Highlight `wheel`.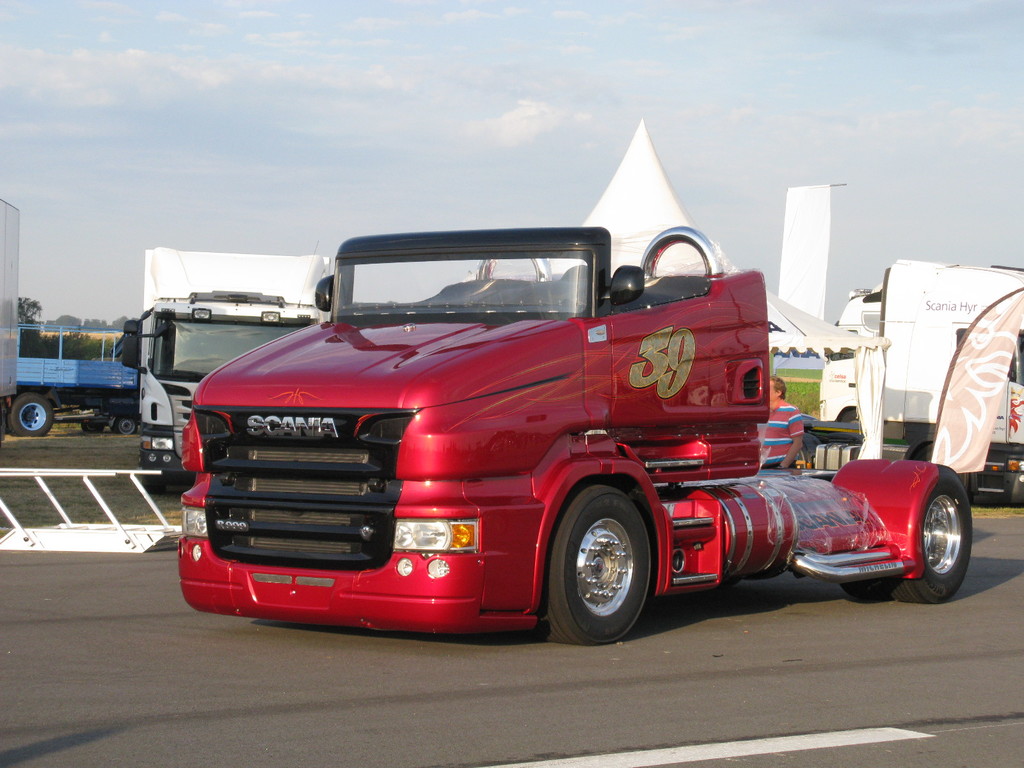
Highlighted region: x1=109 y1=413 x2=134 y2=433.
